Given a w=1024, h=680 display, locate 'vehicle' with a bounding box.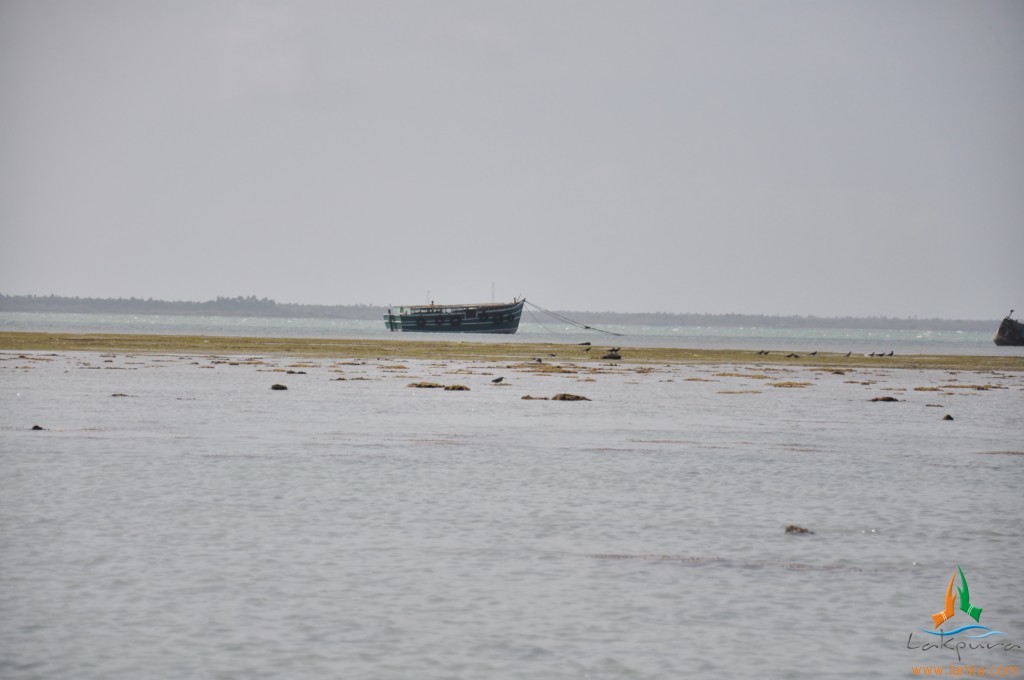
Located: [x1=383, y1=277, x2=532, y2=341].
